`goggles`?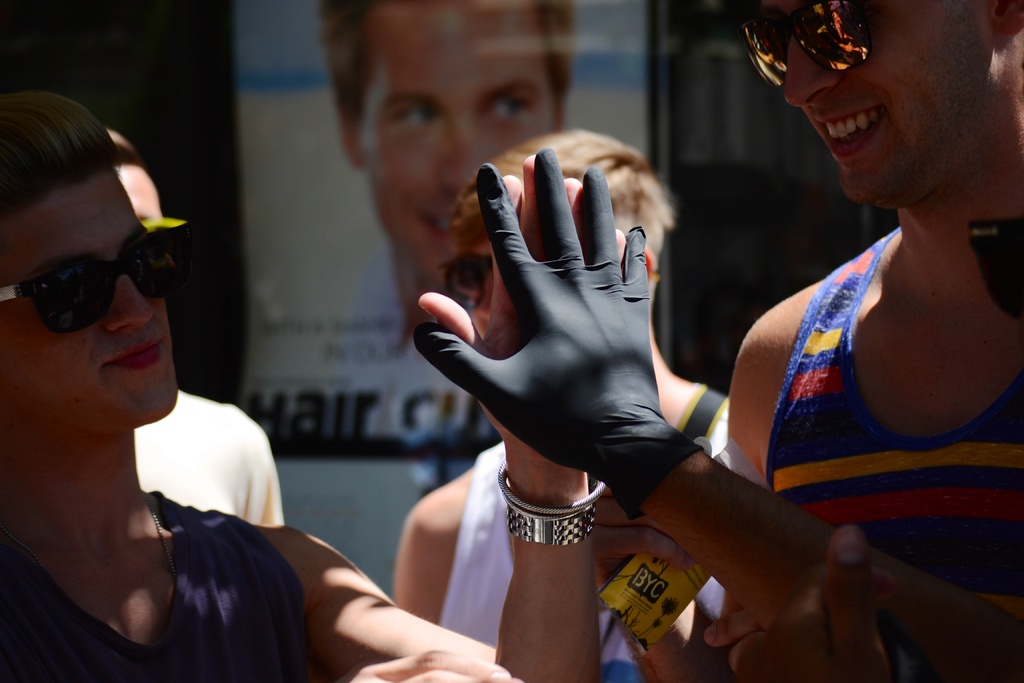
8, 213, 188, 323
